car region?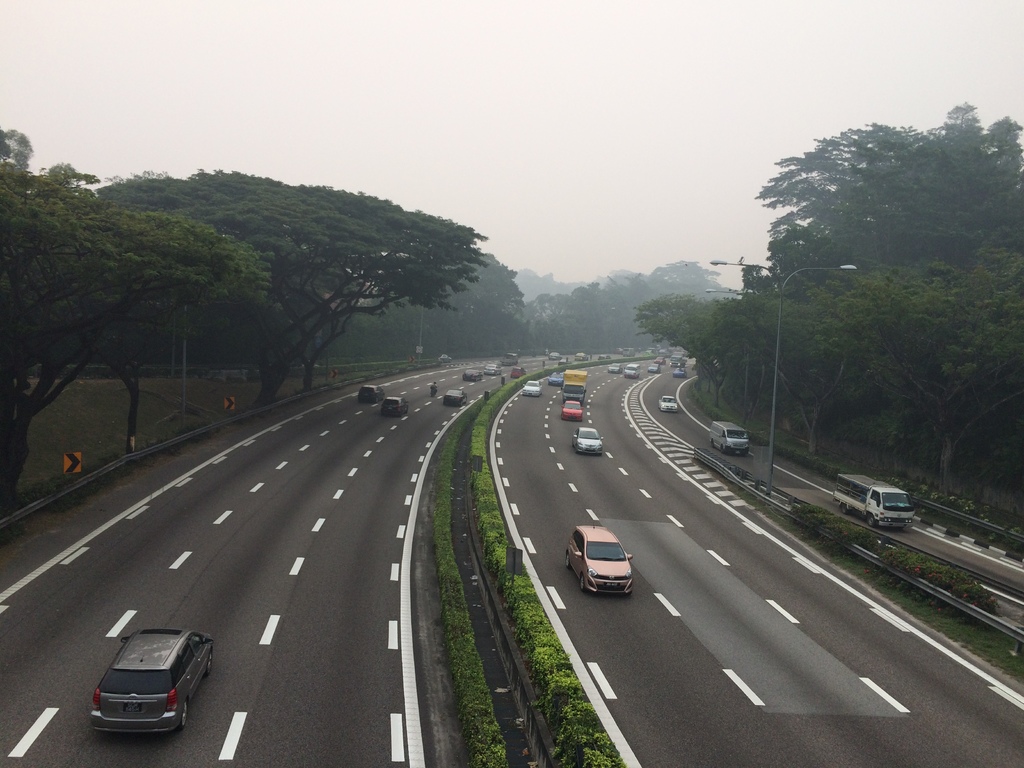
BBox(358, 383, 384, 405)
